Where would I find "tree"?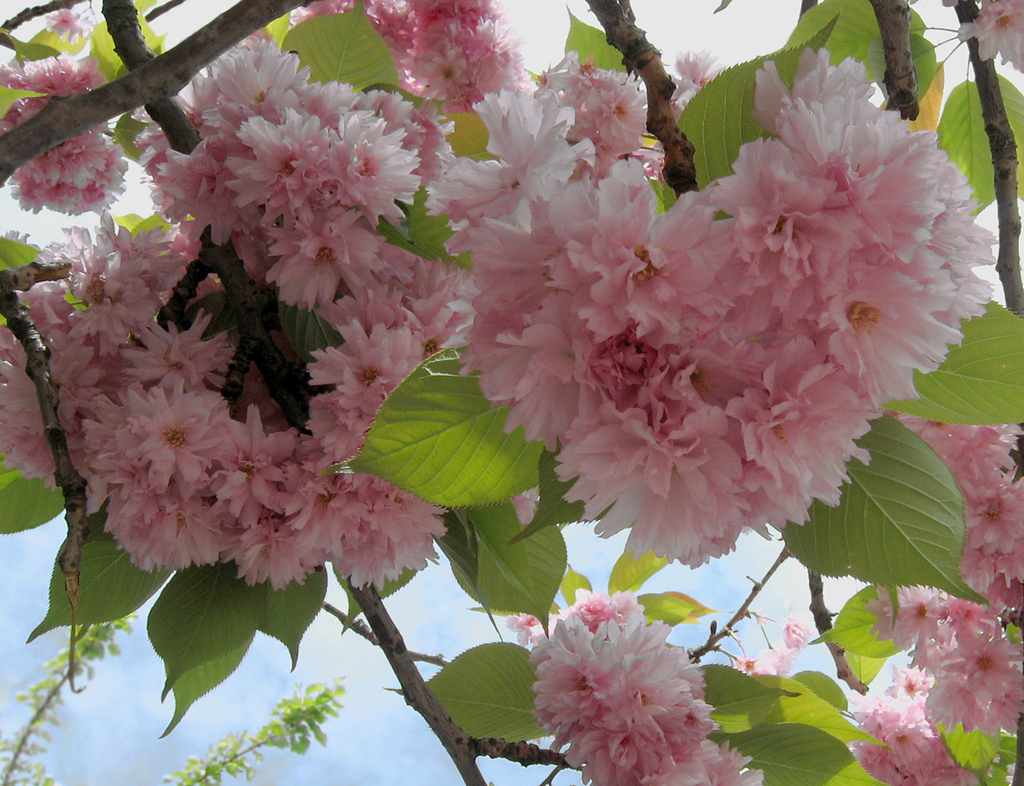
At <bbox>0, 0, 1023, 785</bbox>.
